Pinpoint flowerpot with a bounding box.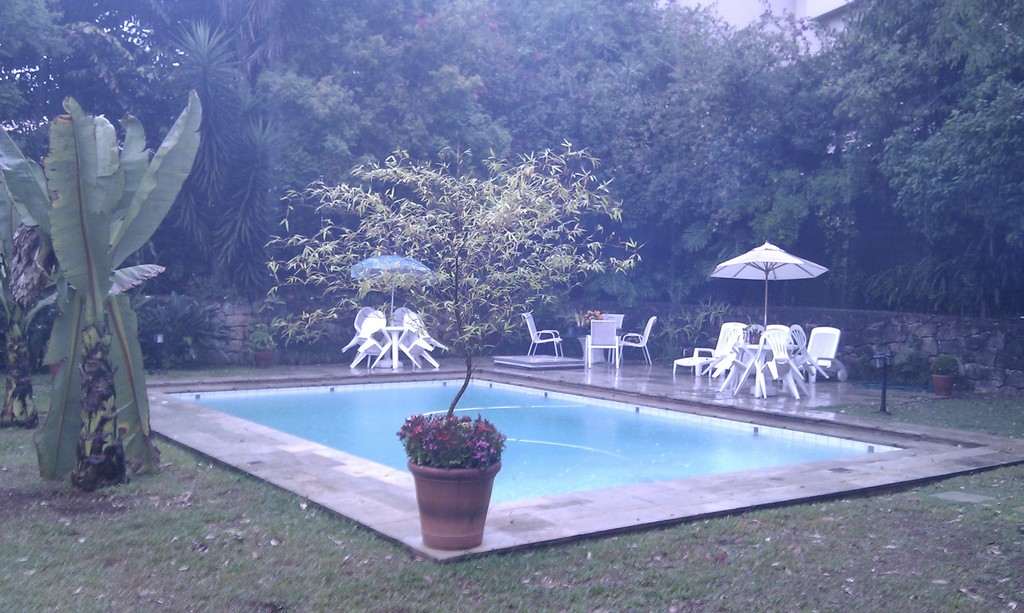
rect(931, 373, 955, 395).
